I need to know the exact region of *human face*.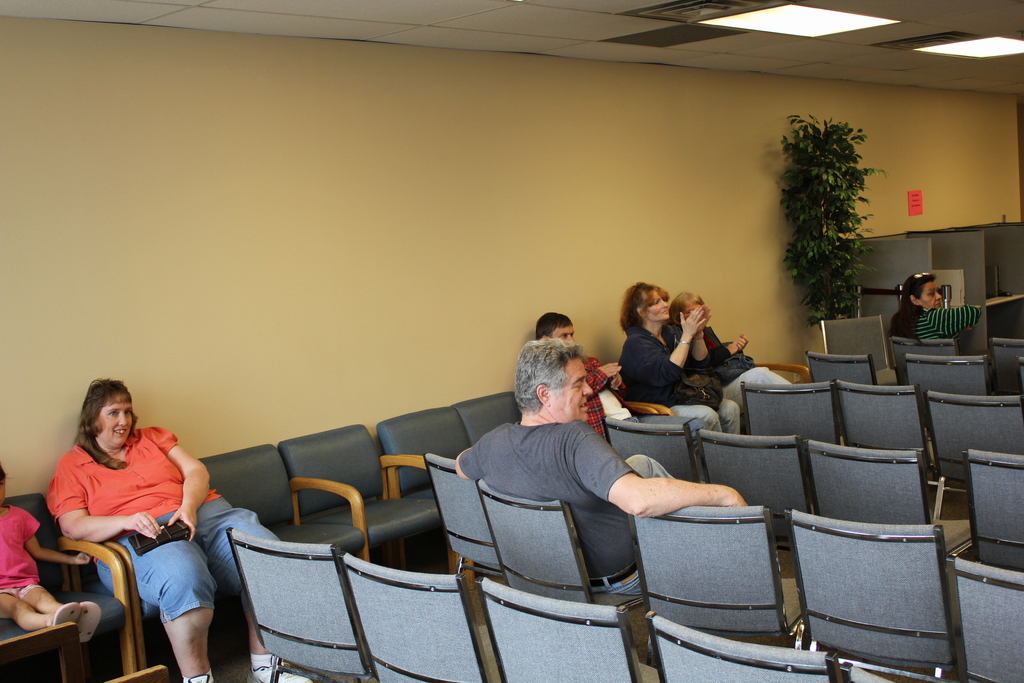
Region: select_region(645, 292, 670, 318).
